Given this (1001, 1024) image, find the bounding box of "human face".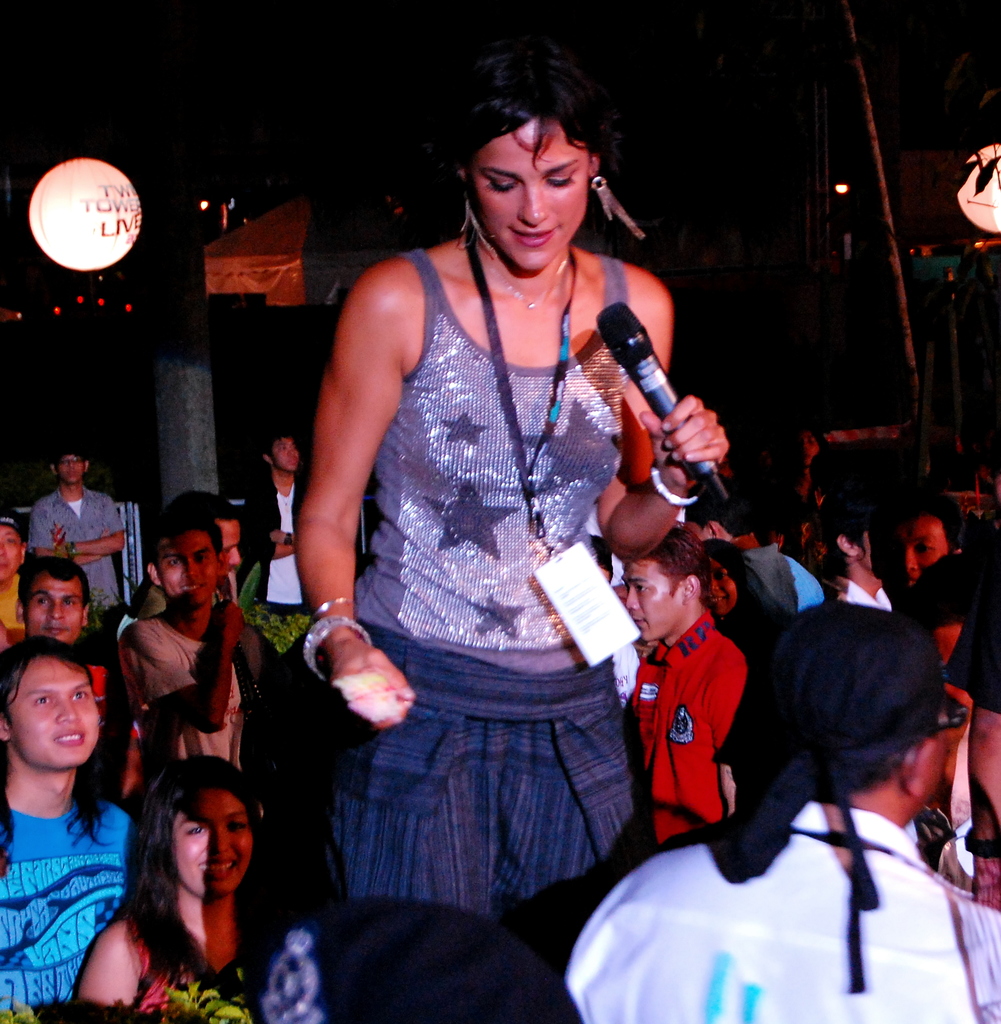
region(30, 577, 88, 643).
